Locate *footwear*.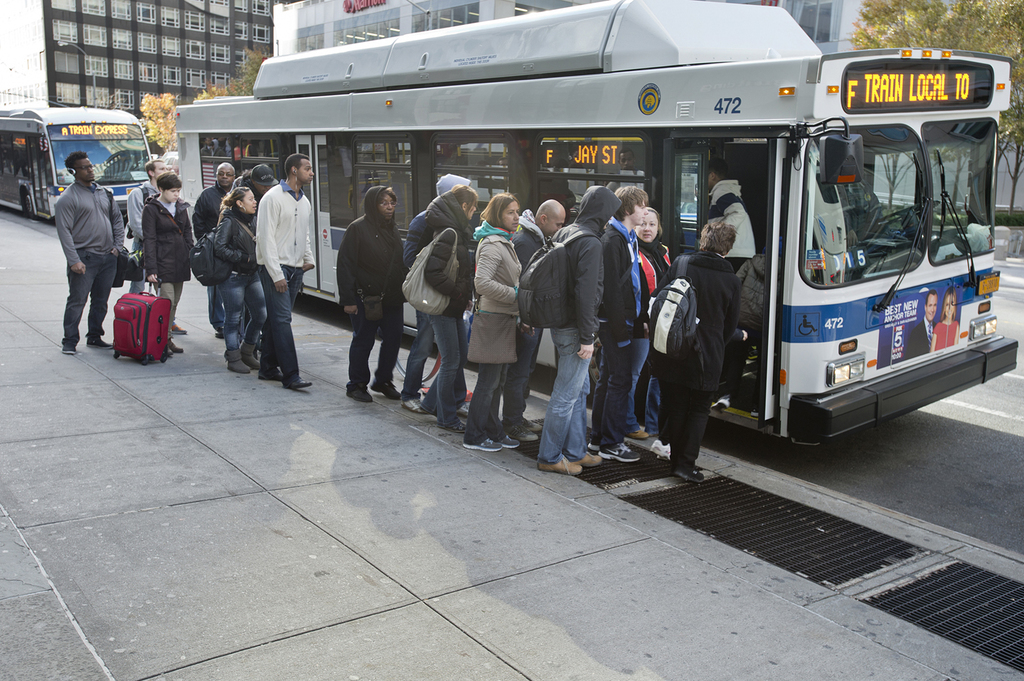
Bounding box: region(410, 393, 420, 413).
